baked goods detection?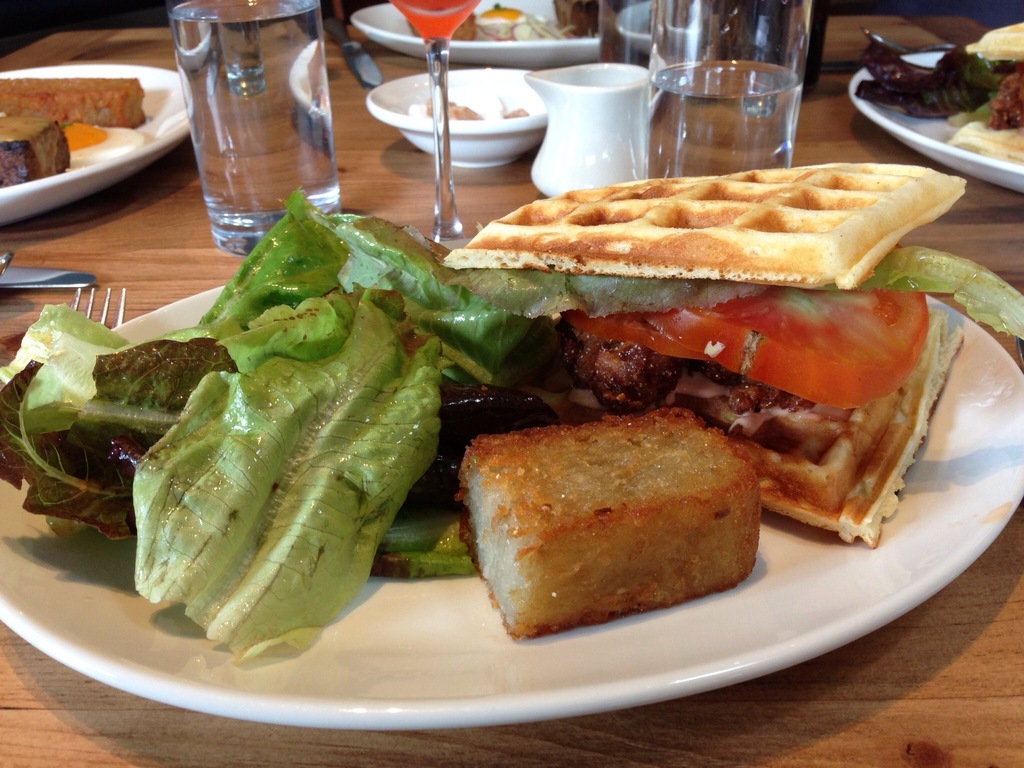
(0,126,74,189)
